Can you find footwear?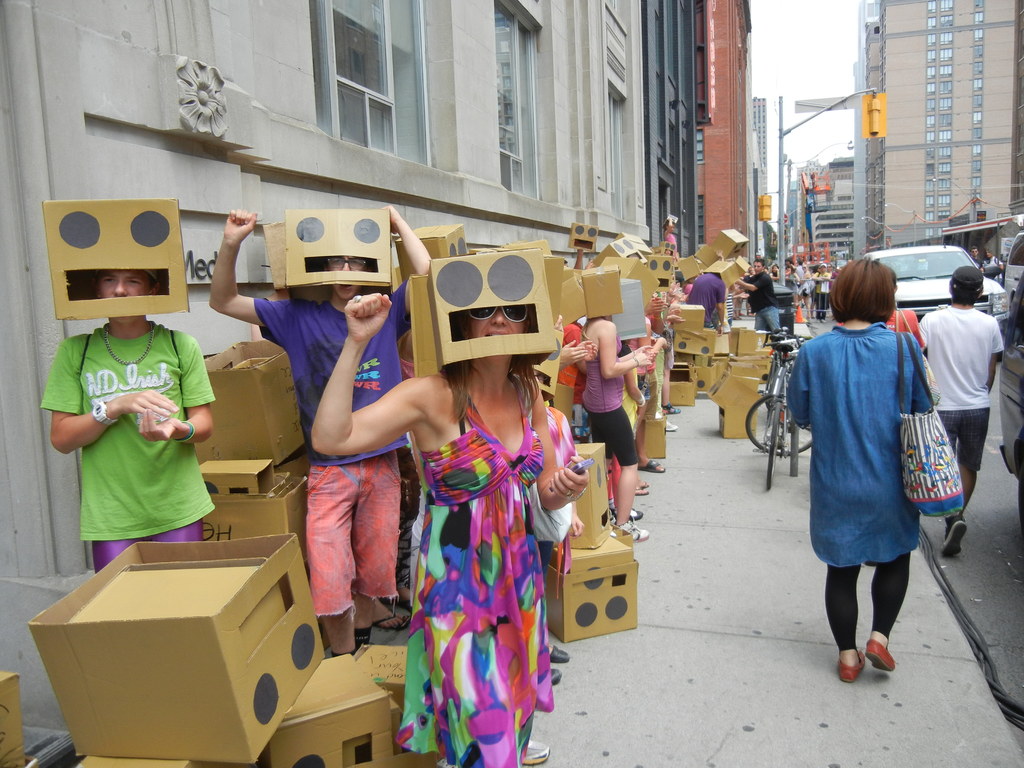
Yes, bounding box: crop(936, 518, 961, 560).
